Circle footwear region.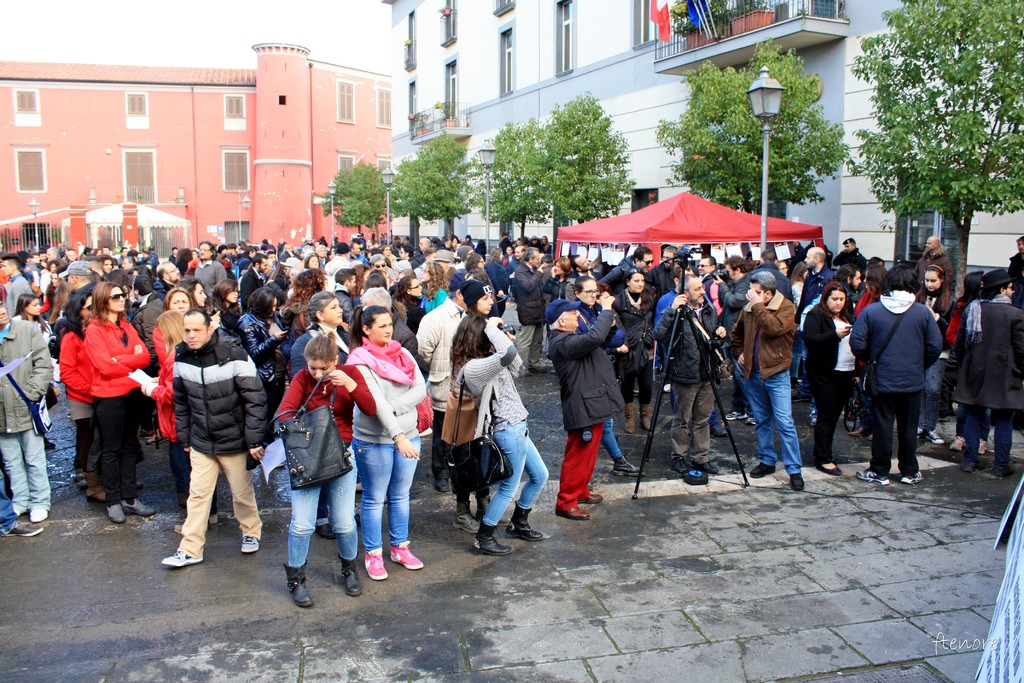
Region: detection(335, 553, 366, 598).
